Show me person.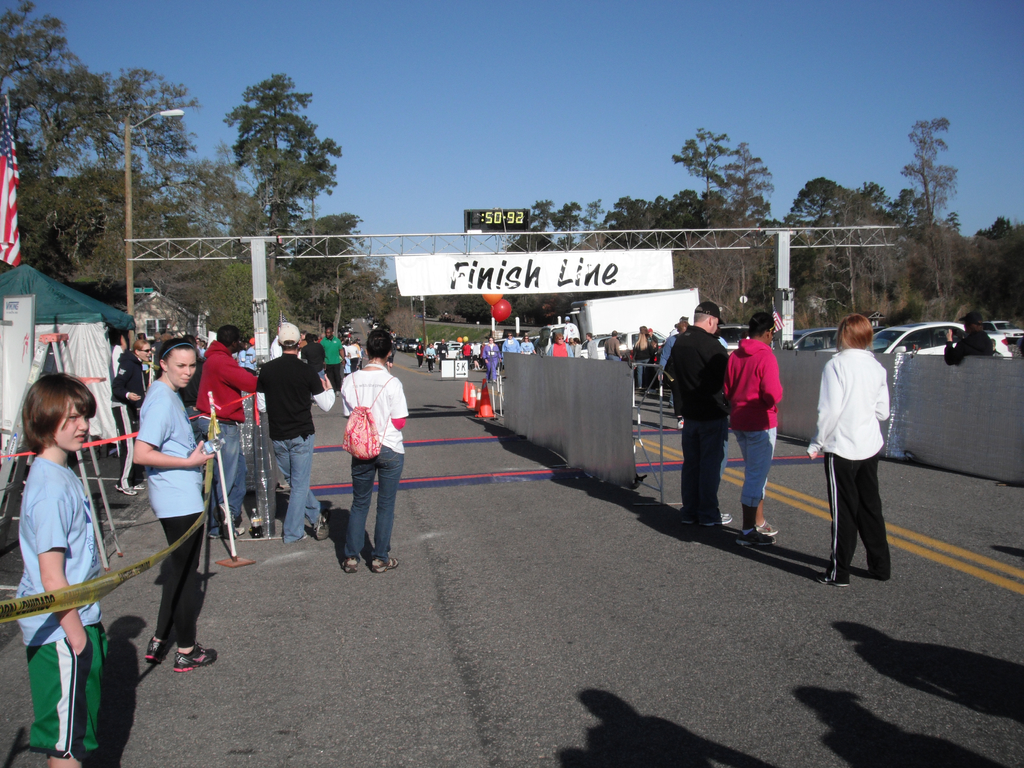
person is here: 472,341,480,364.
